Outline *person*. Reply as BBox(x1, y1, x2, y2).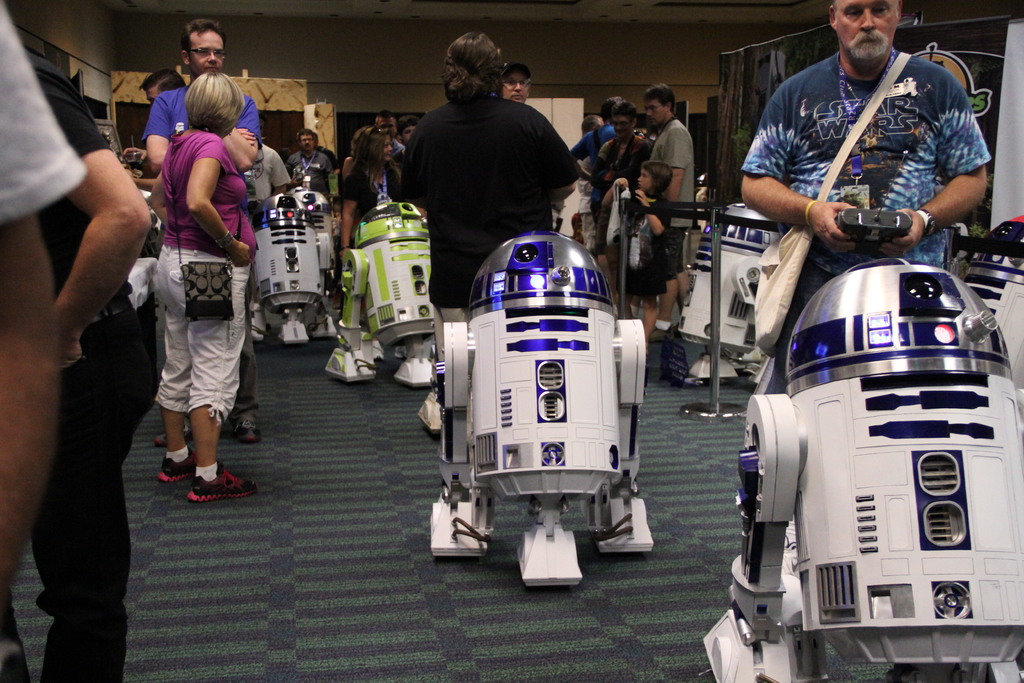
BBox(738, 0, 995, 398).
